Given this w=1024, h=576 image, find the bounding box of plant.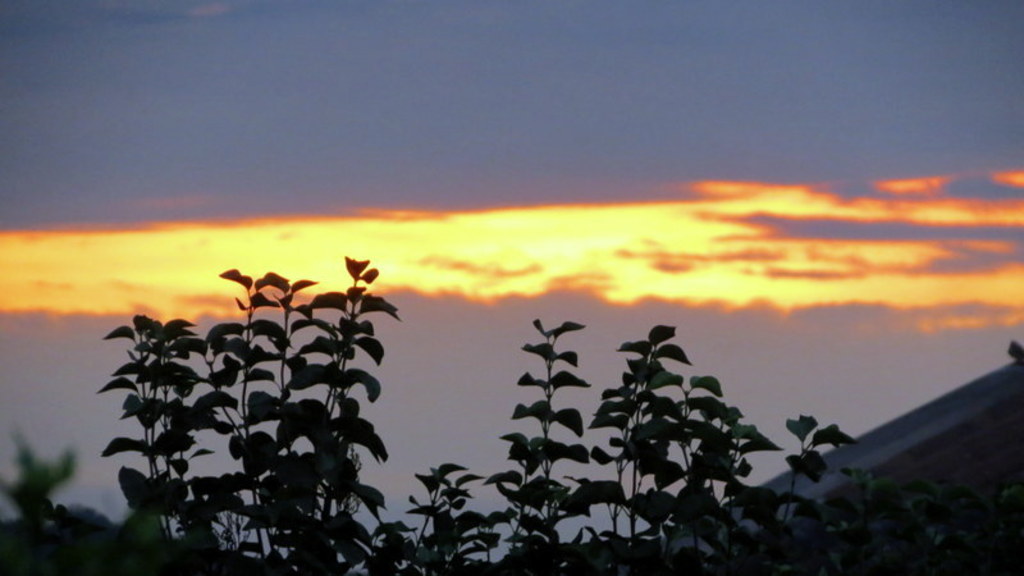
371,461,489,575.
